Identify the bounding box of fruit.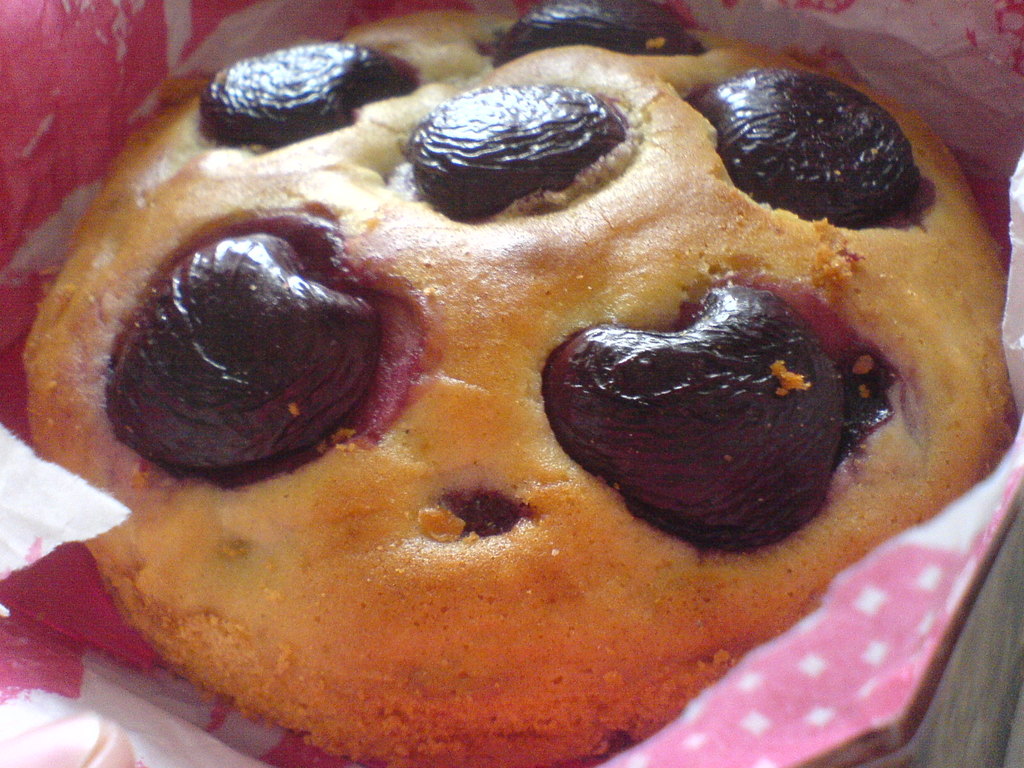
115,225,382,488.
